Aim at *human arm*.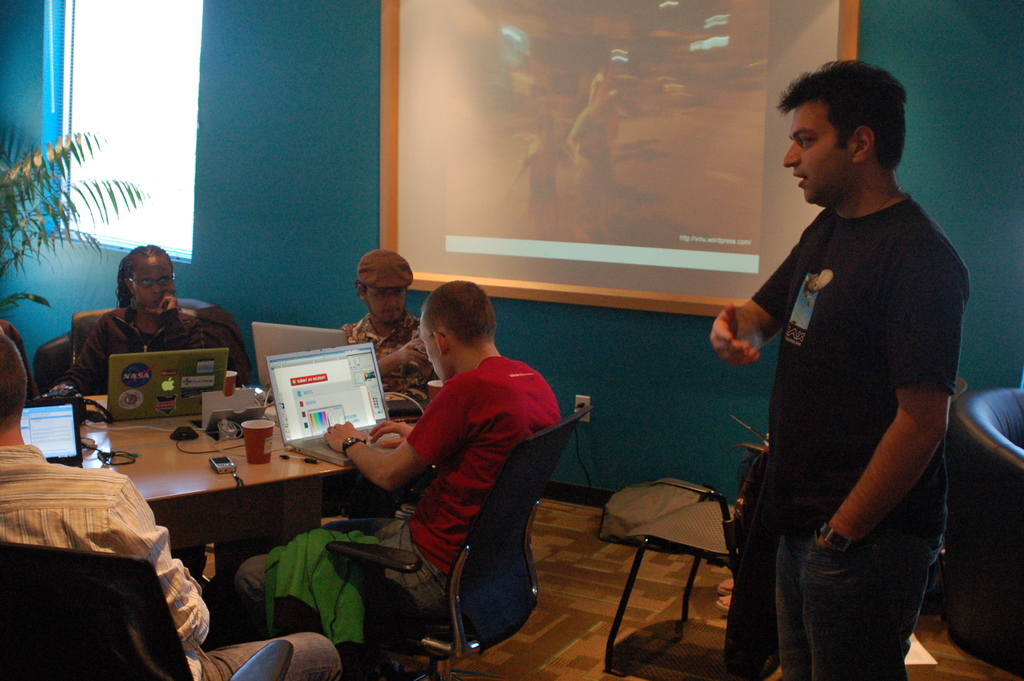
Aimed at l=364, t=415, r=416, b=450.
